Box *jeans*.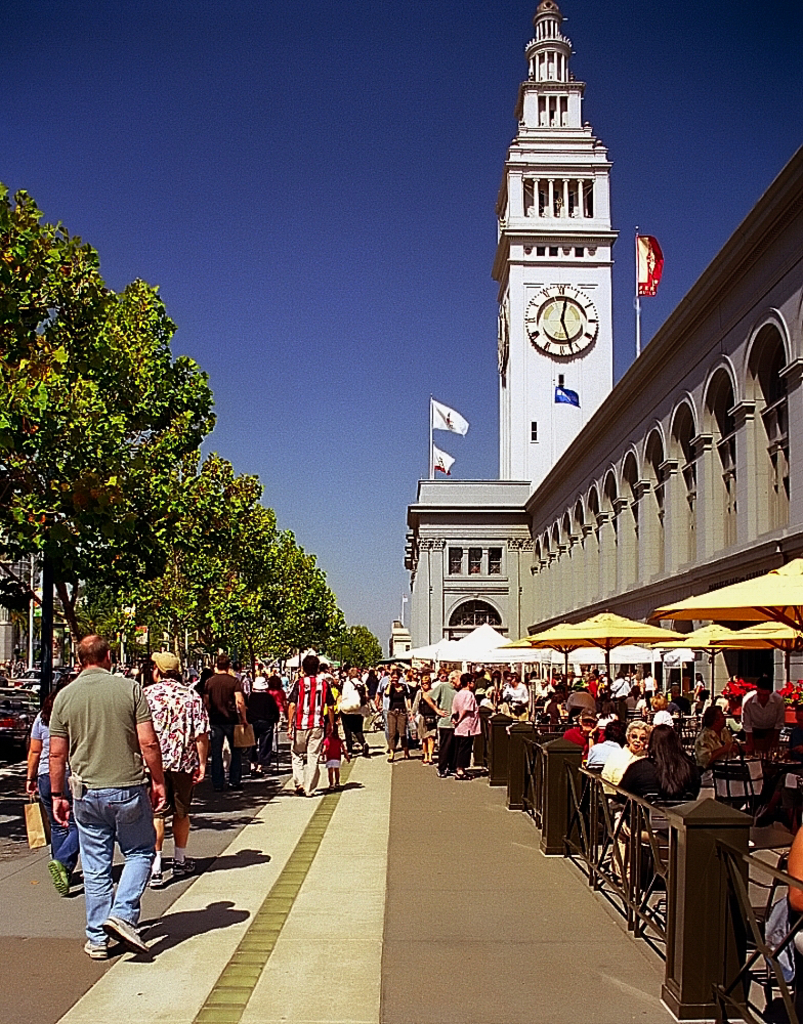
BBox(57, 803, 152, 948).
